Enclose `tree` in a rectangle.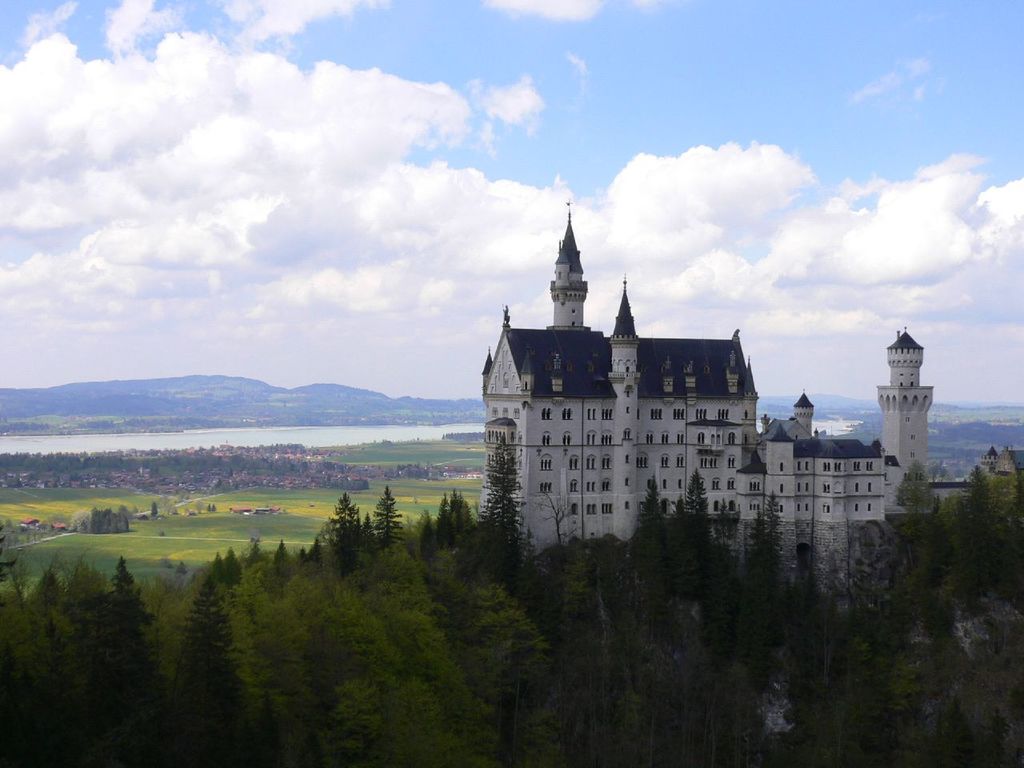
(734,510,794,606).
